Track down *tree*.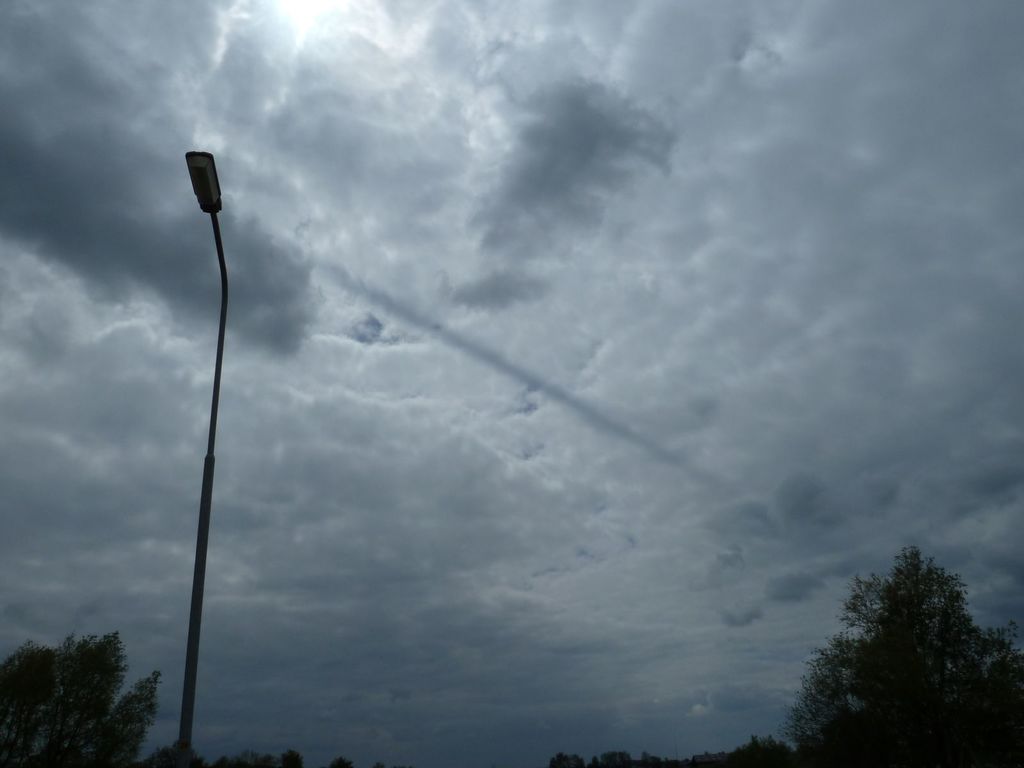
Tracked to [0, 630, 162, 767].
